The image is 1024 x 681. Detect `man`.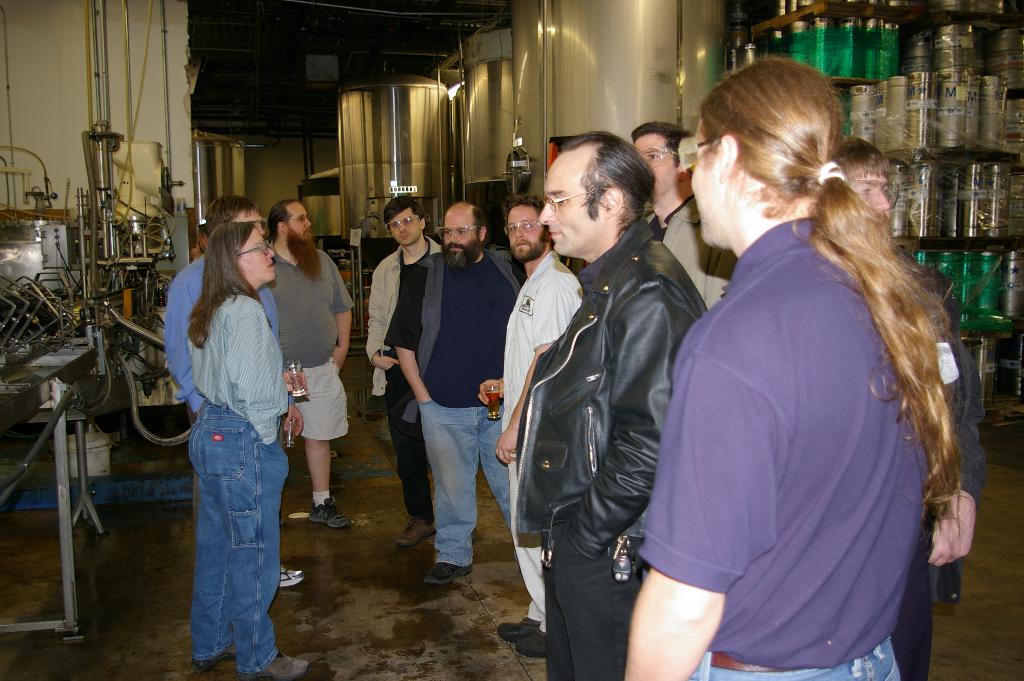
Detection: <bbox>391, 202, 529, 587</bbox>.
